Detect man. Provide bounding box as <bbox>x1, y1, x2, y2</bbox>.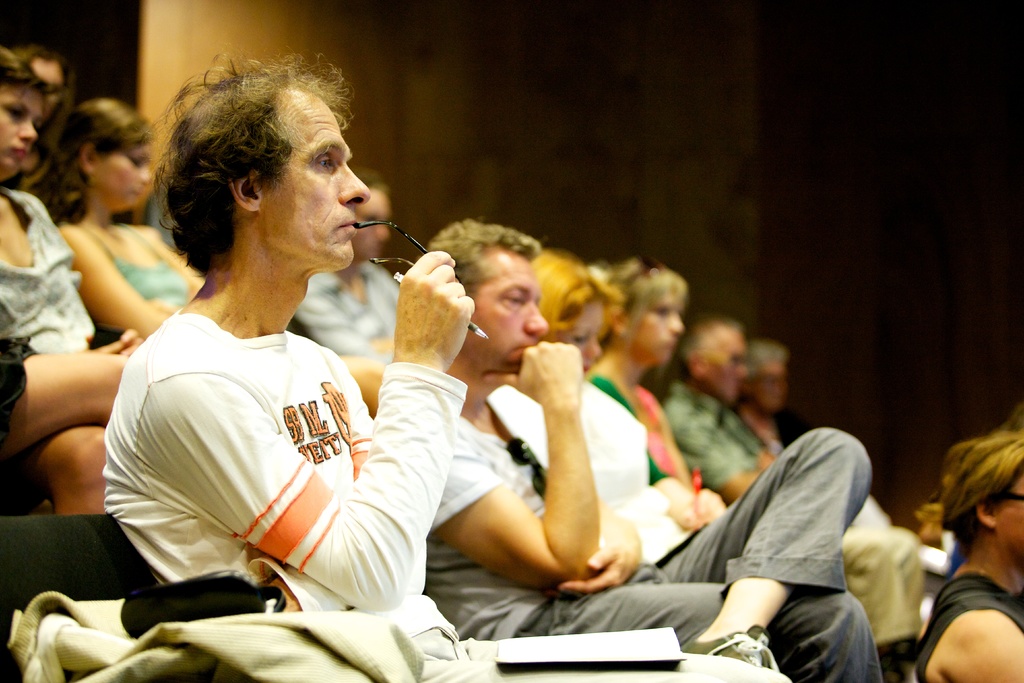
<bbox>667, 306, 940, 673</bbox>.
